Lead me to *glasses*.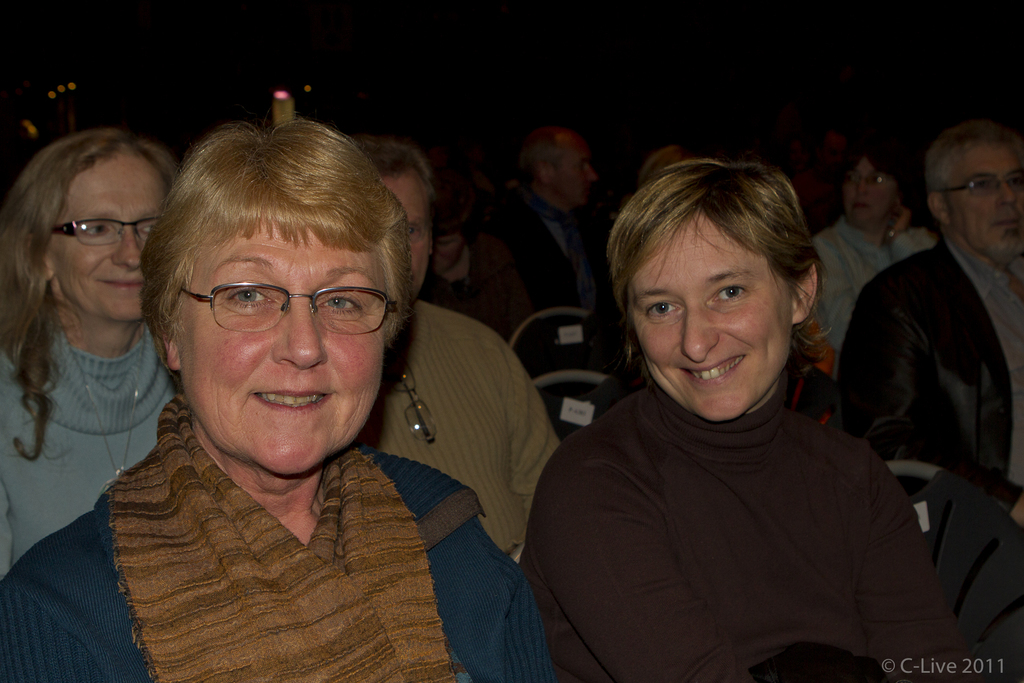
Lead to (x1=939, y1=172, x2=1018, y2=199).
